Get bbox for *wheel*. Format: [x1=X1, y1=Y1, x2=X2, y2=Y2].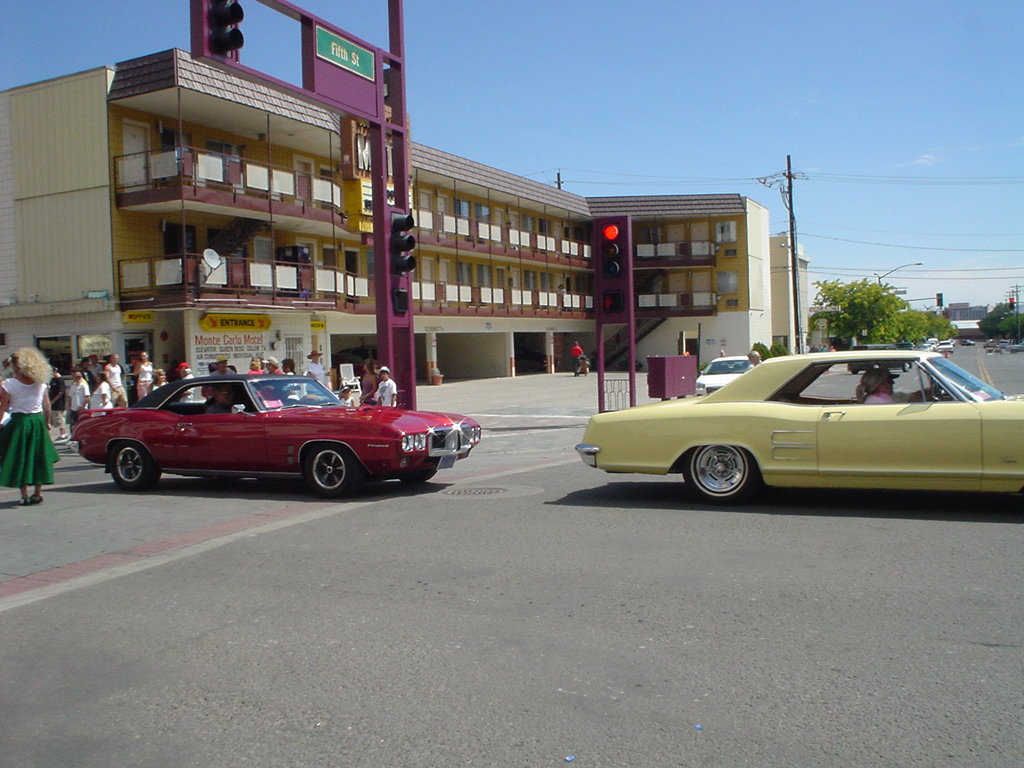
[x1=303, y1=444, x2=355, y2=490].
